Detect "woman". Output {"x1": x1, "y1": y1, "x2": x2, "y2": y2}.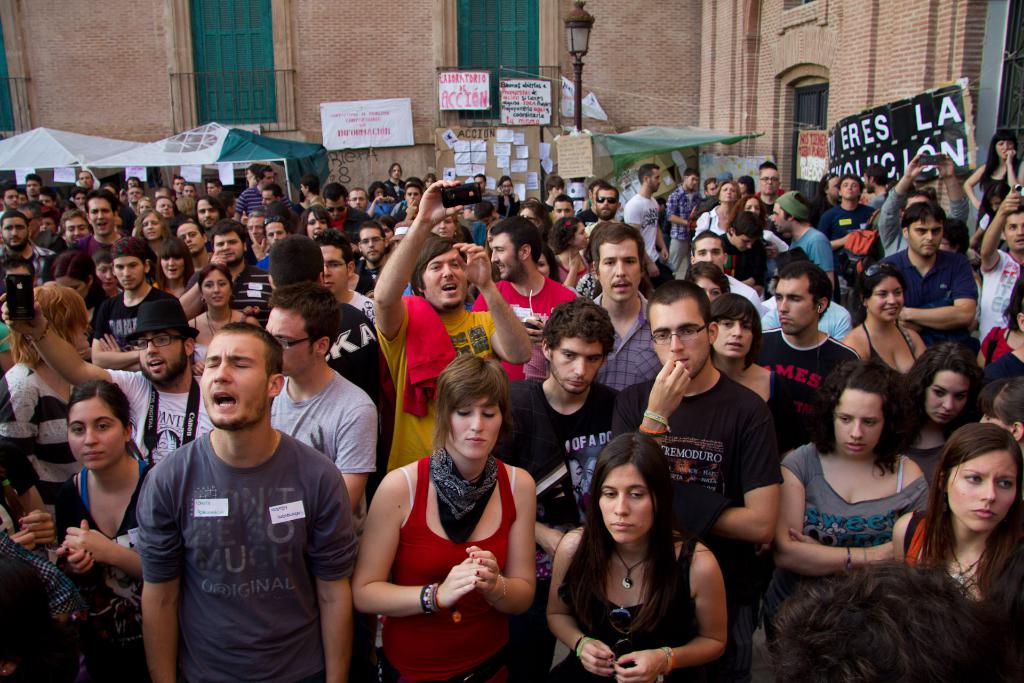
{"x1": 300, "y1": 208, "x2": 328, "y2": 243}.
